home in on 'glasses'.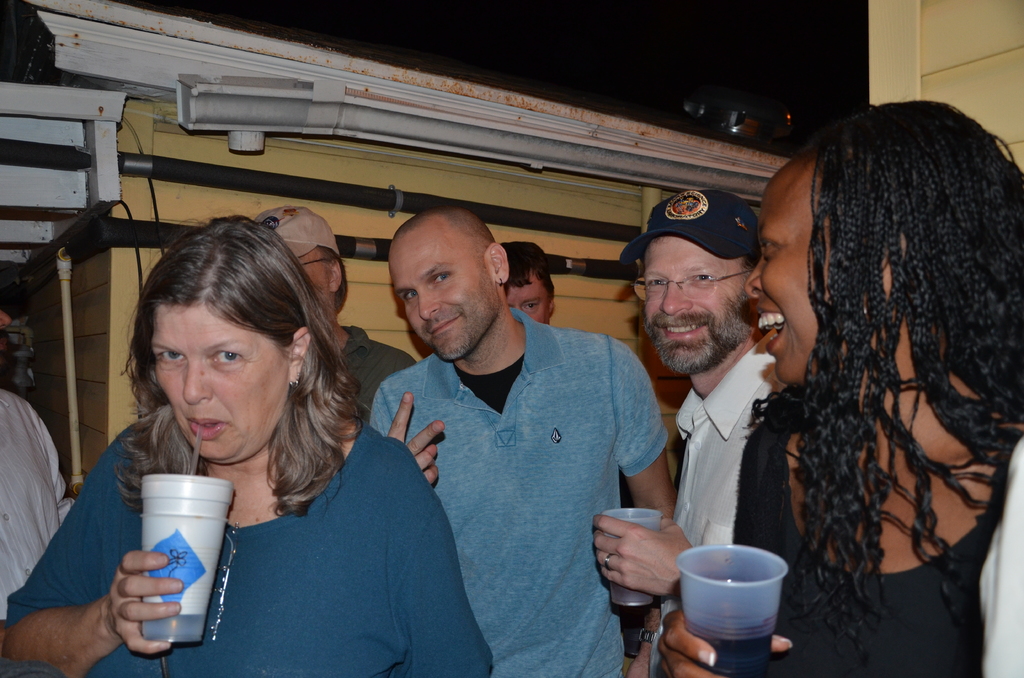
Homed in at crop(633, 268, 756, 316).
